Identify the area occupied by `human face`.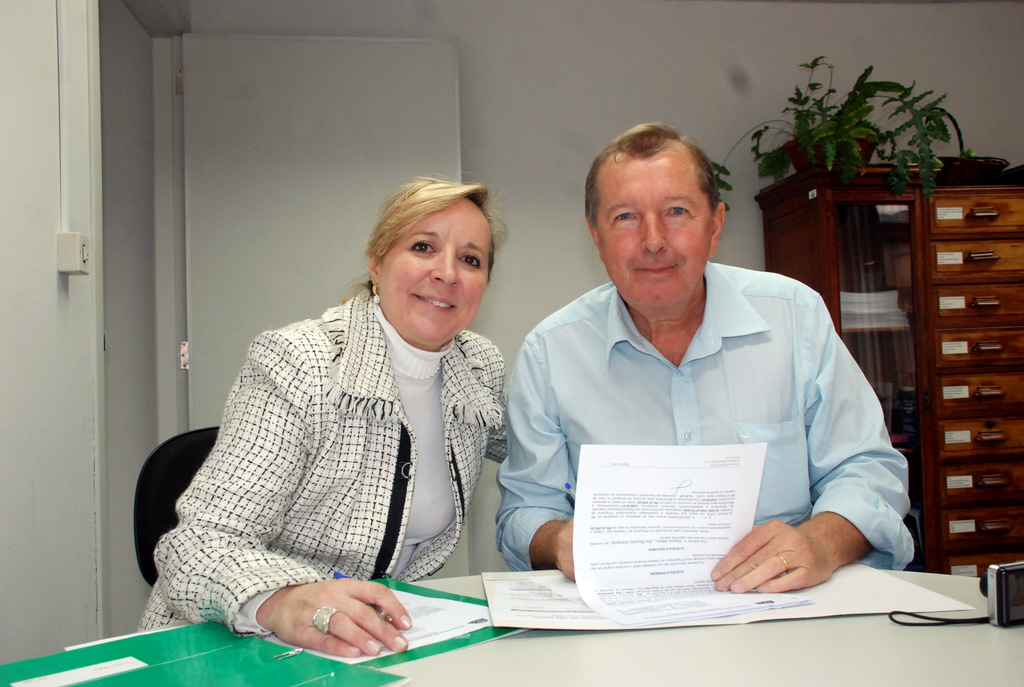
Area: box(597, 155, 713, 317).
